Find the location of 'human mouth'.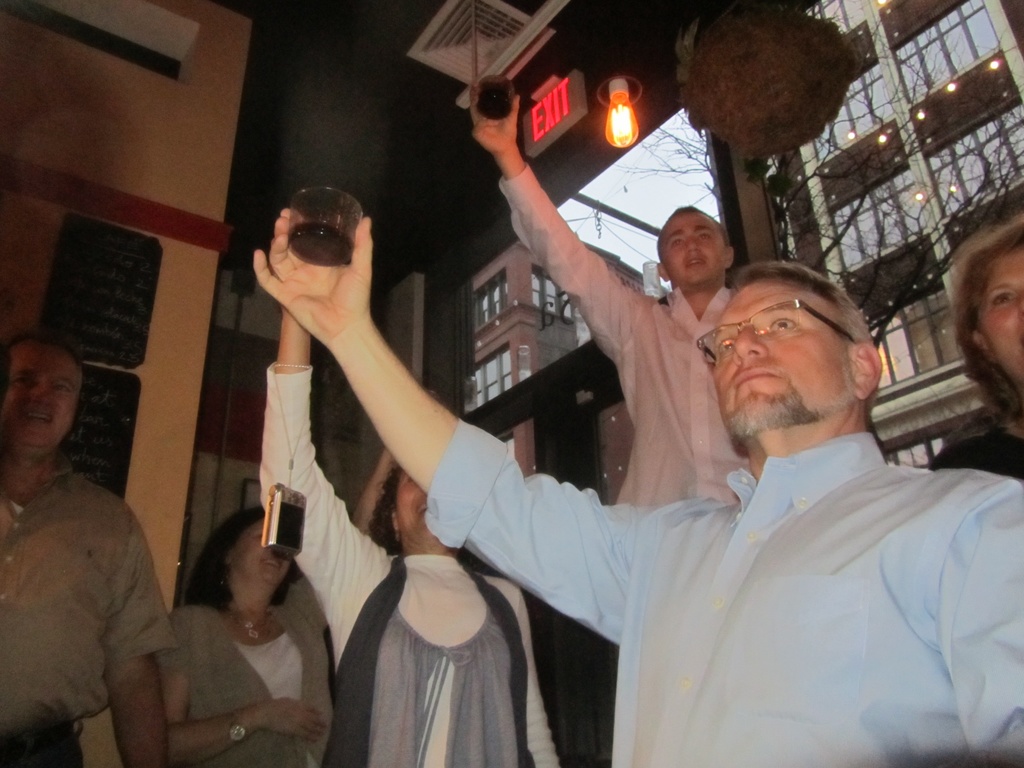
Location: locate(734, 370, 774, 390).
